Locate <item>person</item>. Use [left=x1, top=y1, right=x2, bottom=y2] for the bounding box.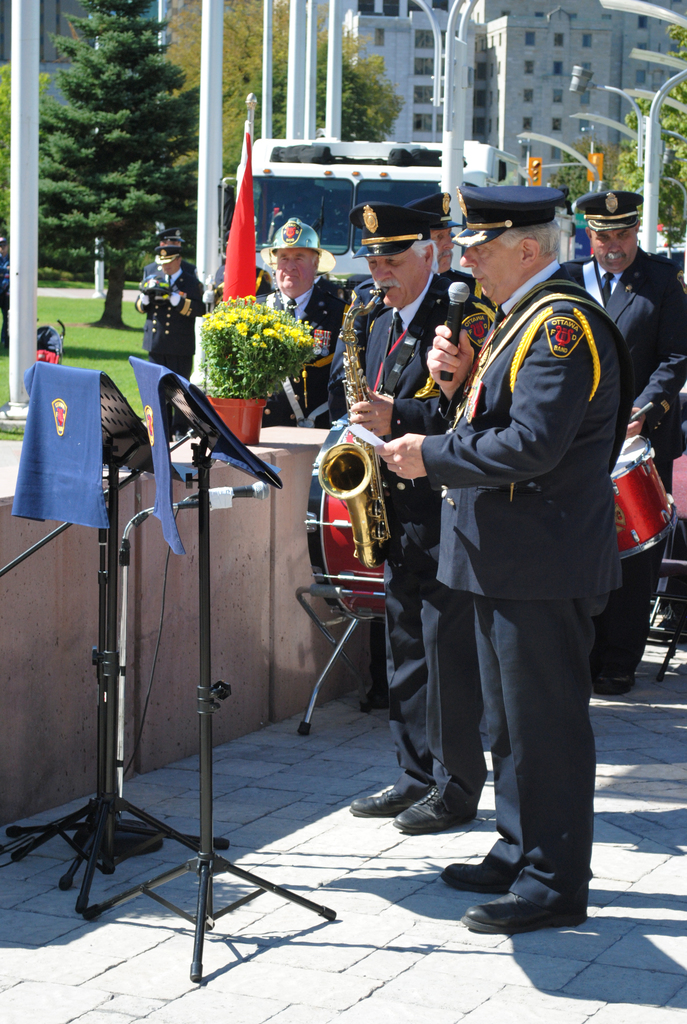
[left=326, top=202, right=488, bottom=835].
